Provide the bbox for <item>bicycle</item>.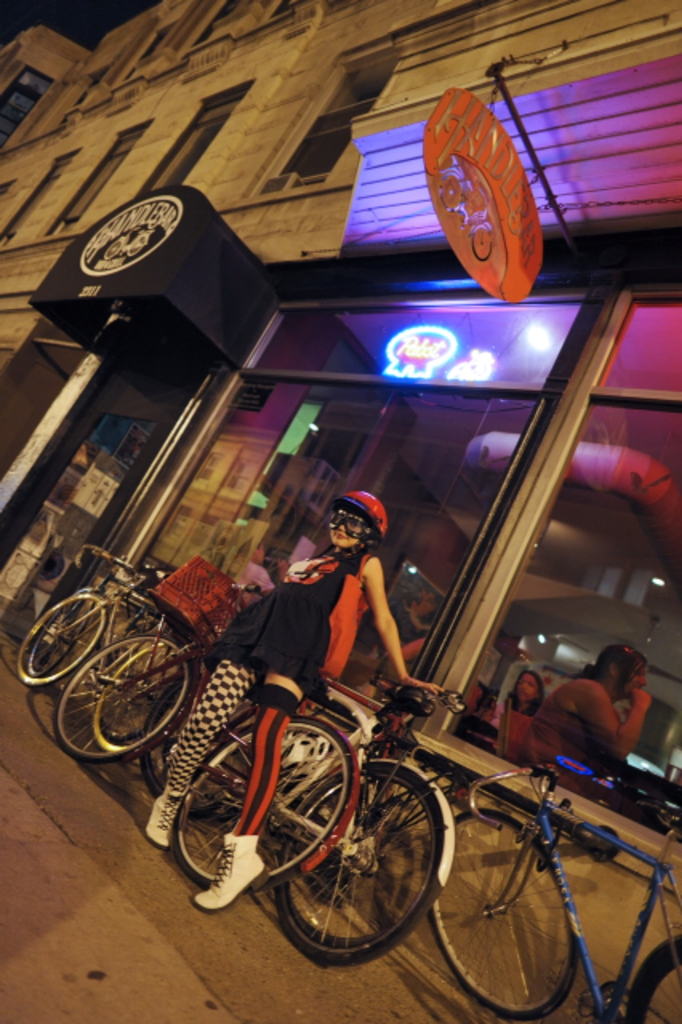
(427,757,680,1022).
